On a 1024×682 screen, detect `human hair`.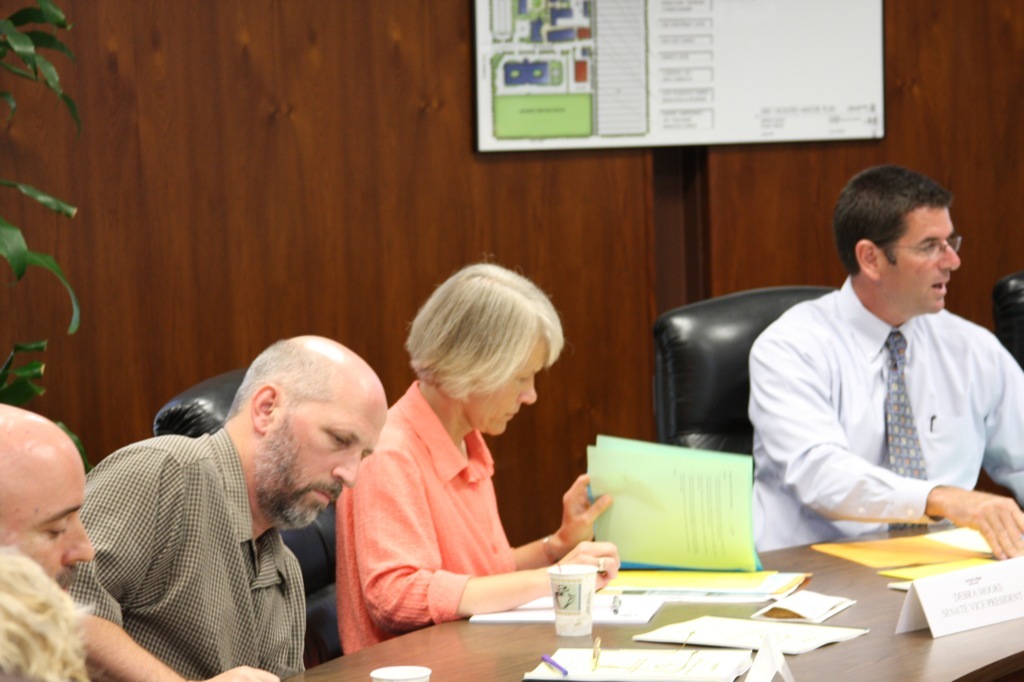
[853,167,955,280].
